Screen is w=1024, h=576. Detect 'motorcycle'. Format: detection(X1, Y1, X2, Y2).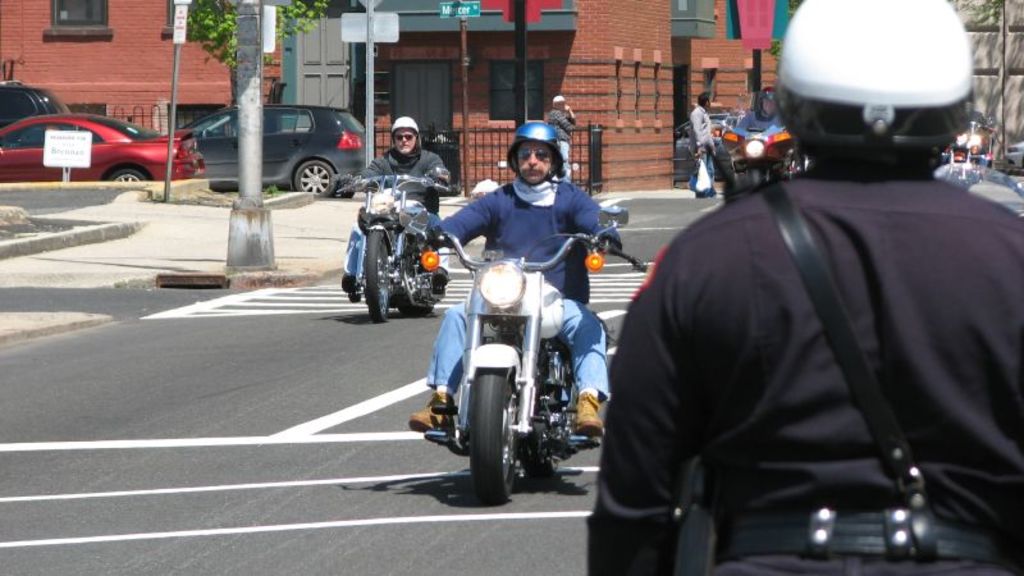
detection(709, 88, 797, 188).
